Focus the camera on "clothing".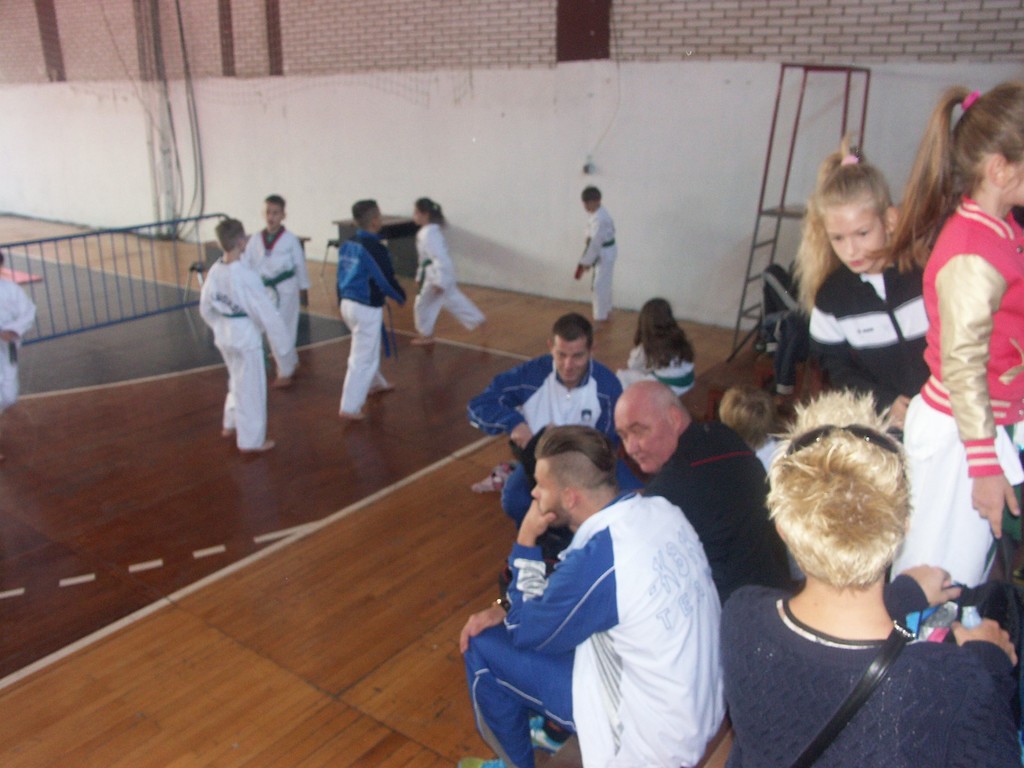
Focus region: bbox=(200, 250, 298, 457).
